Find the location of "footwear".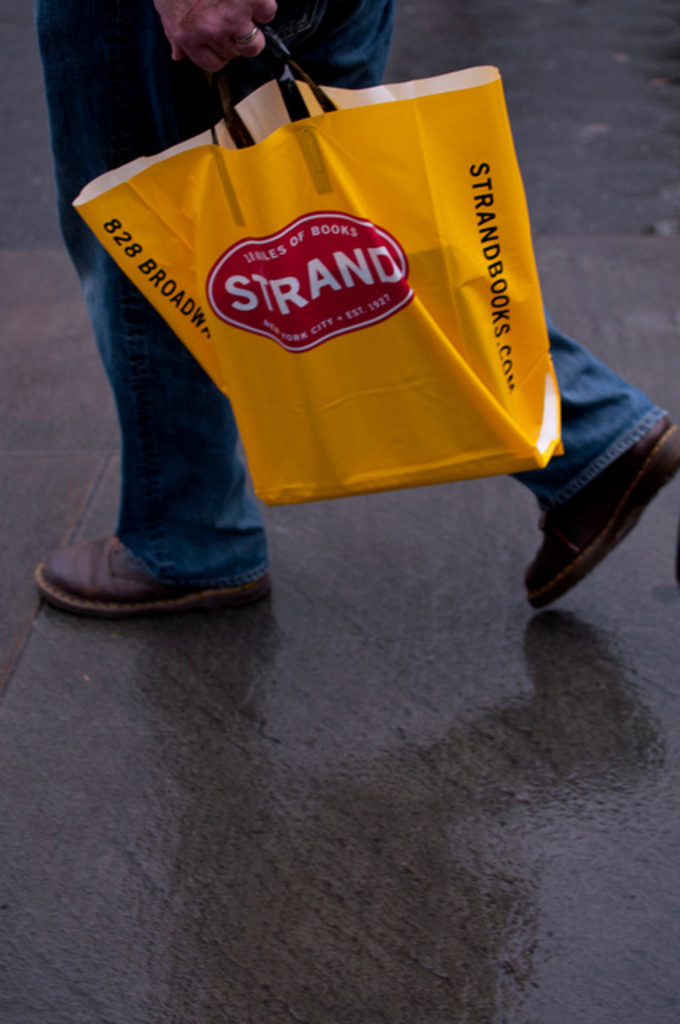
Location: (539, 430, 659, 611).
